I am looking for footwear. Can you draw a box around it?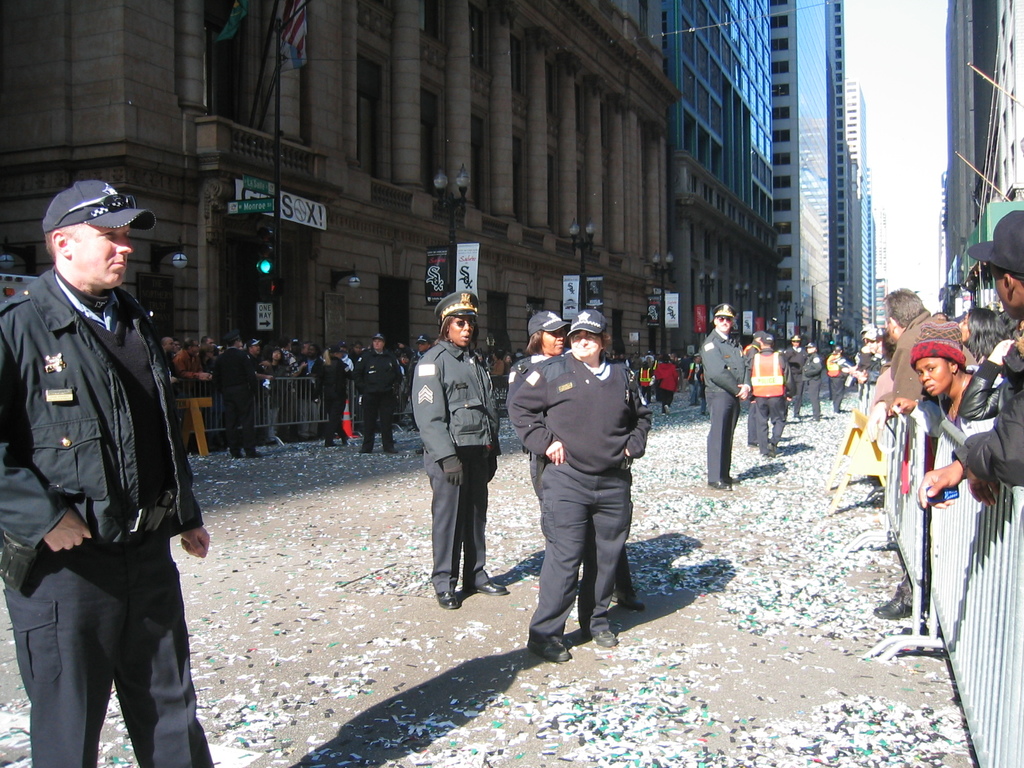
Sure, the bounding box is crop(468, 574, 508, 595).
